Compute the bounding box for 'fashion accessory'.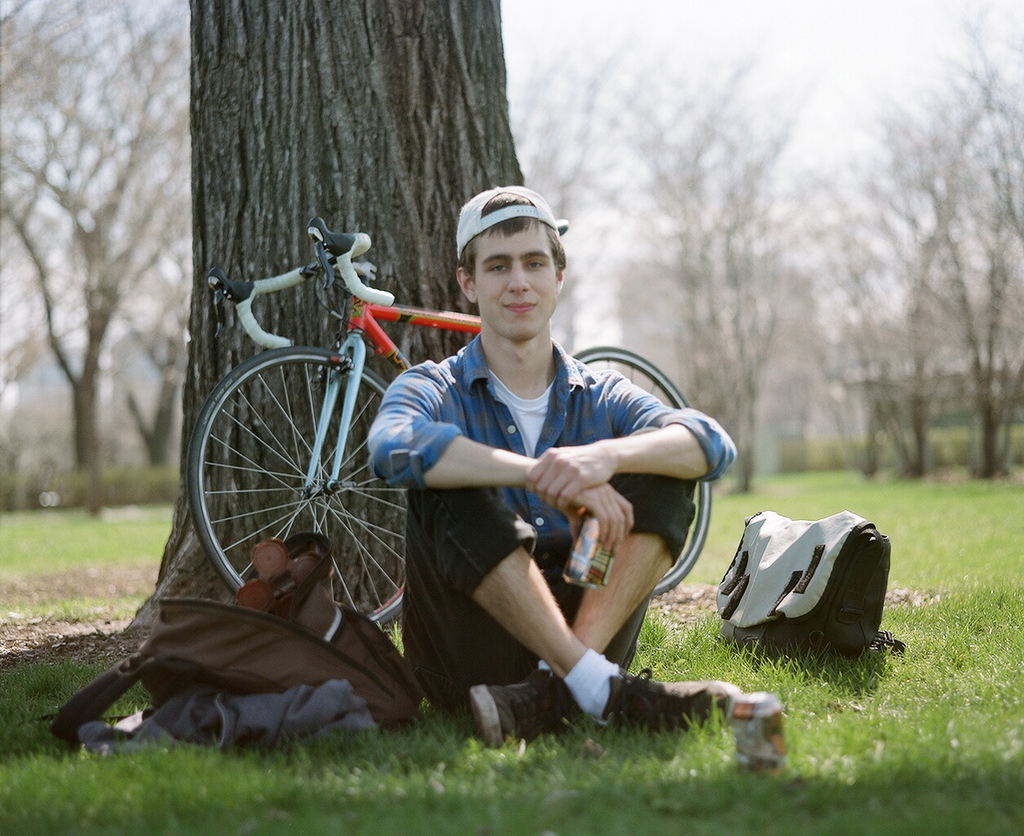
left=714, top=511, right=890, bottom=663.
